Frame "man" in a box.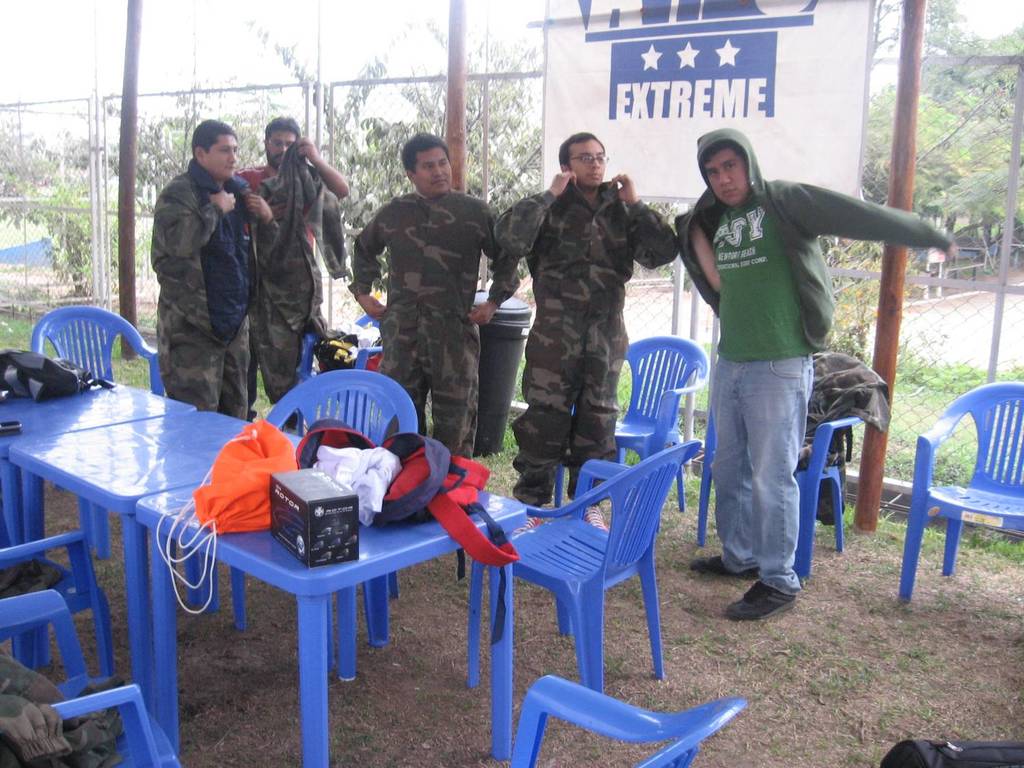
[351,134,520,463].
